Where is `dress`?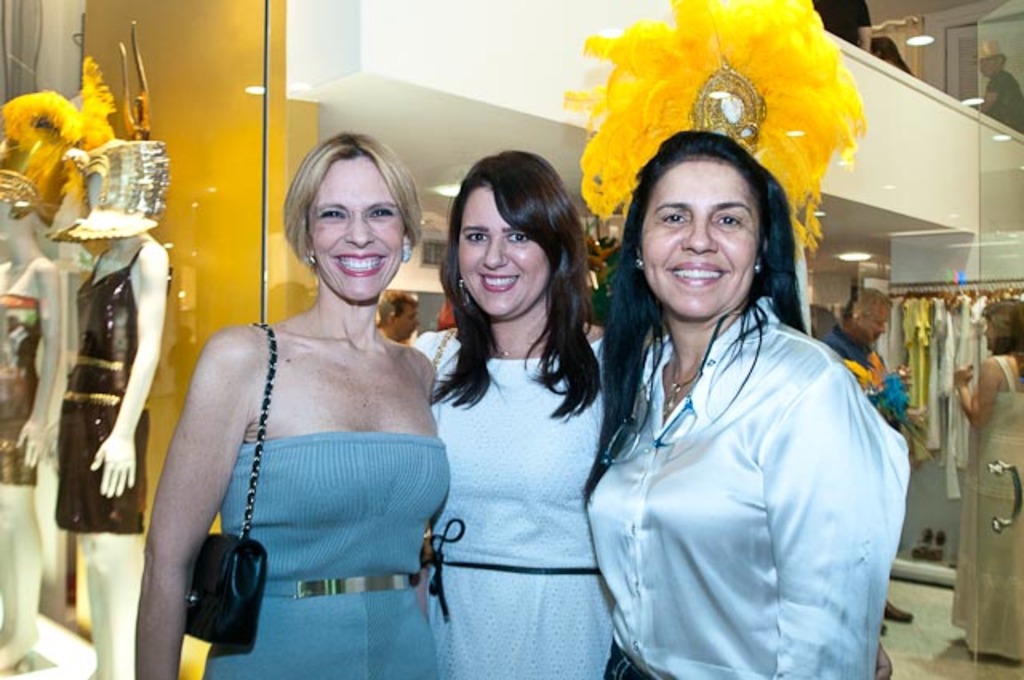
x1=202, y1=432, x2=445, y2=678.
